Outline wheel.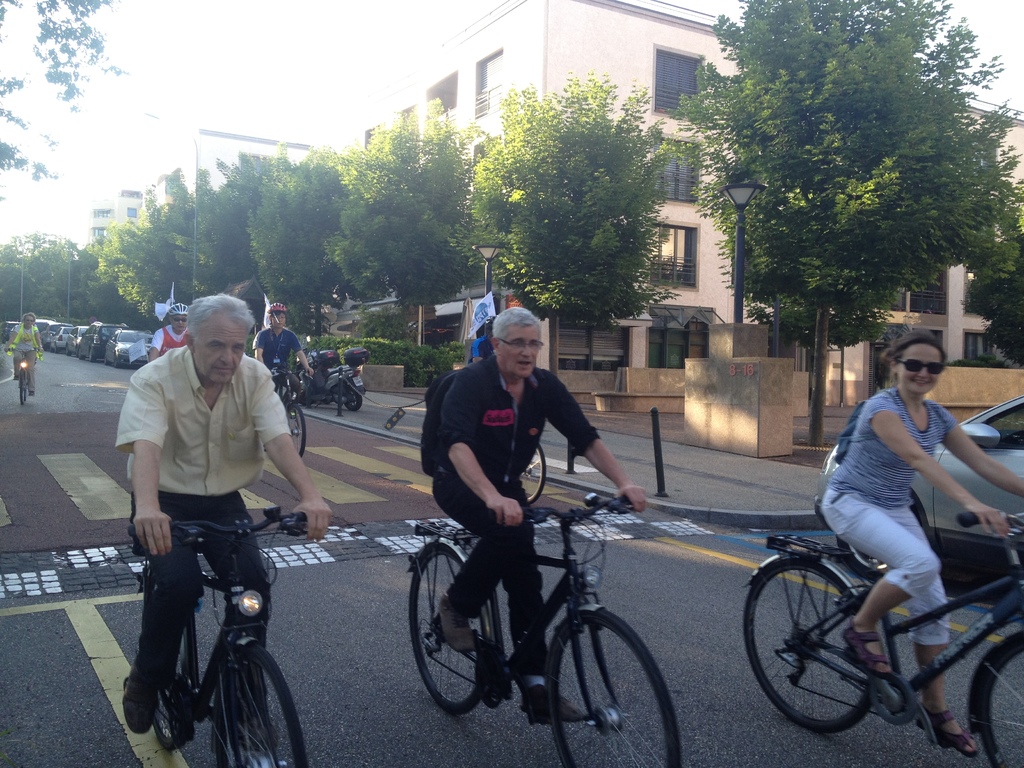
Outline: [344, 388, 364, 410].
